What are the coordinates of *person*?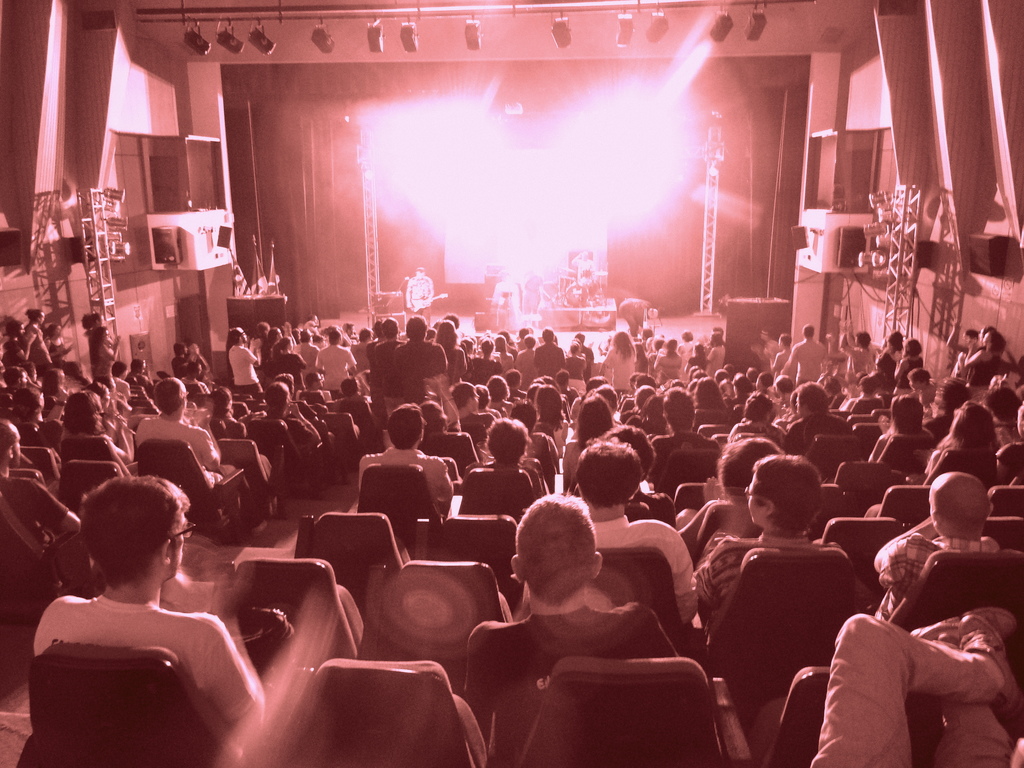
(29, 472, 252, 767).
